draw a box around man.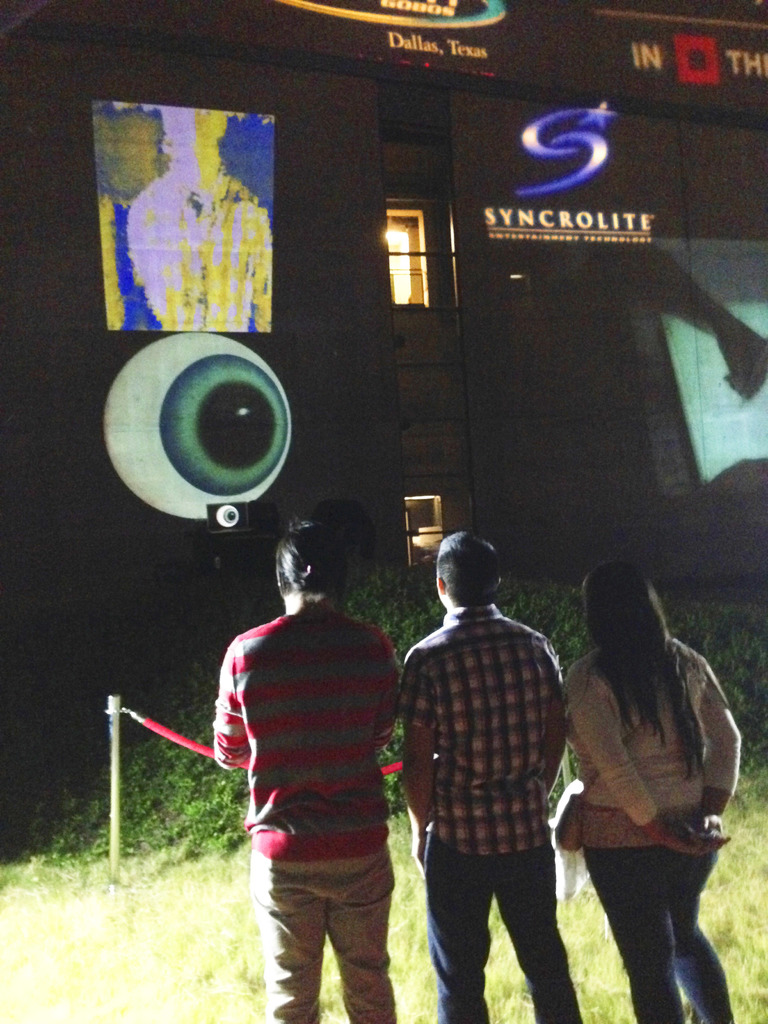
(396,529,604,1023).
